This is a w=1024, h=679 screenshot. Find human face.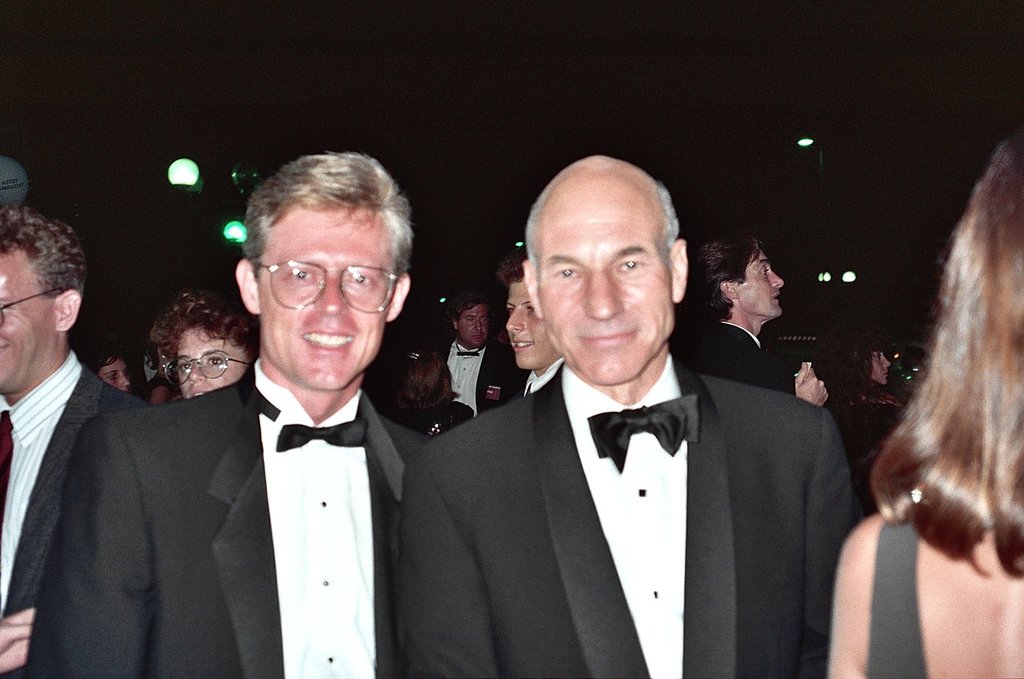
Bounding box: select_region(1, 253, 54, 400).
